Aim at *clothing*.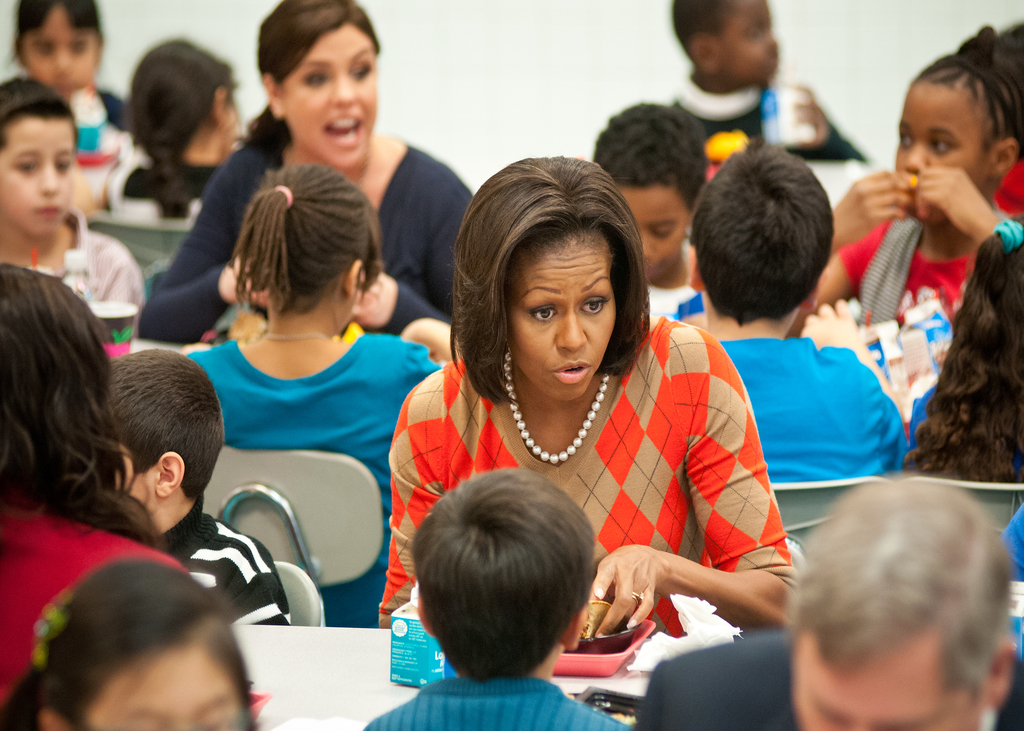
Aimed at 670, 70, 860, 199.
